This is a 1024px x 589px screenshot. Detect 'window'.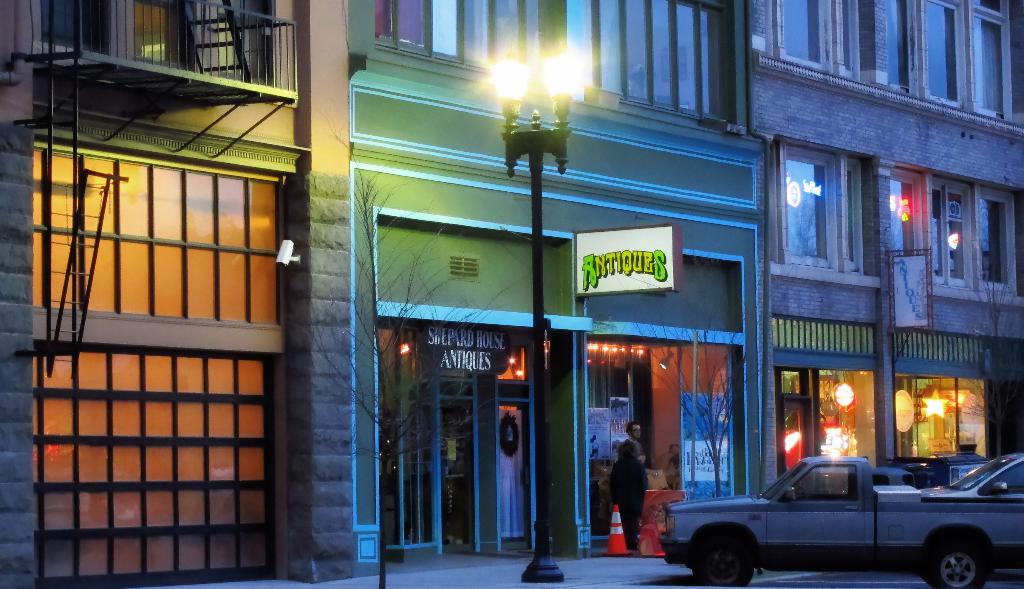
785/147/835/268.
